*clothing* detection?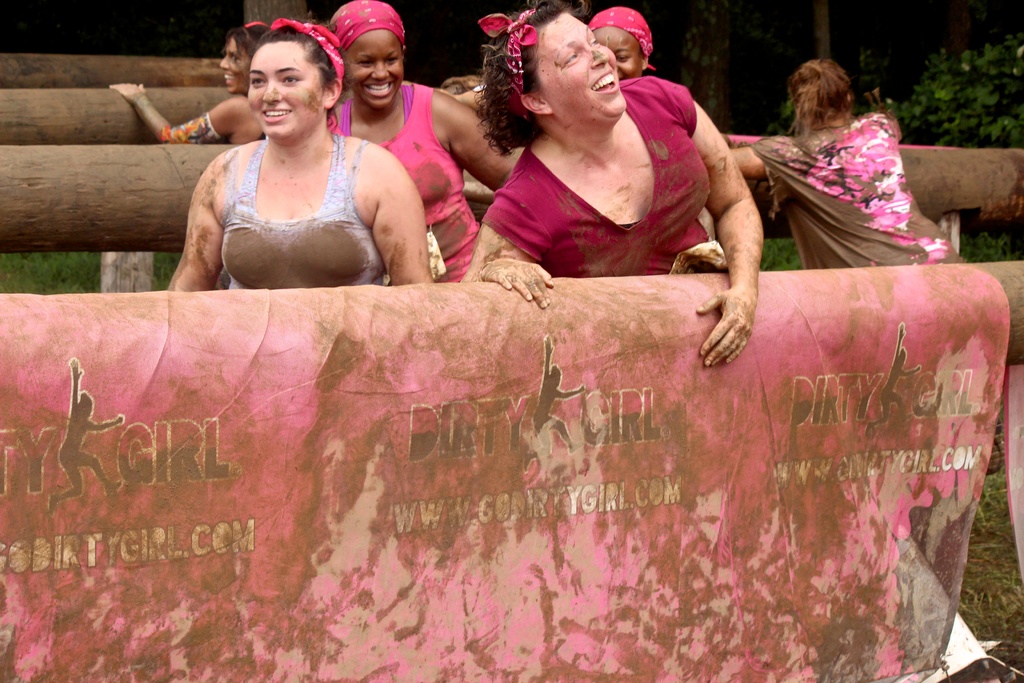
<region>492, 88, 744, 275</region>
